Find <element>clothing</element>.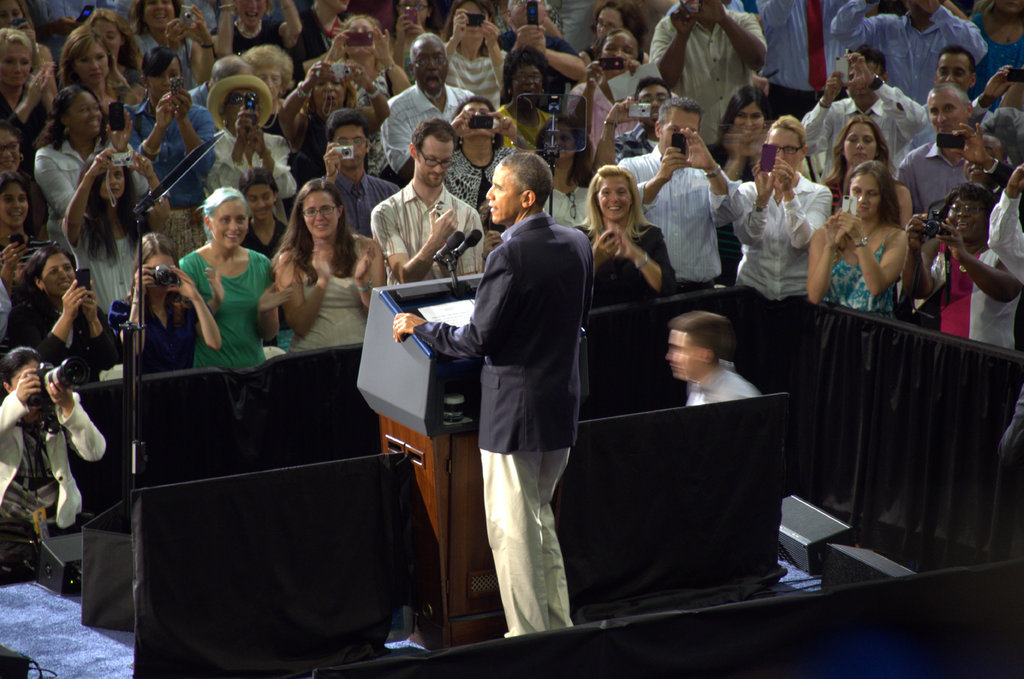
box=[71, 215, 145, 334].
